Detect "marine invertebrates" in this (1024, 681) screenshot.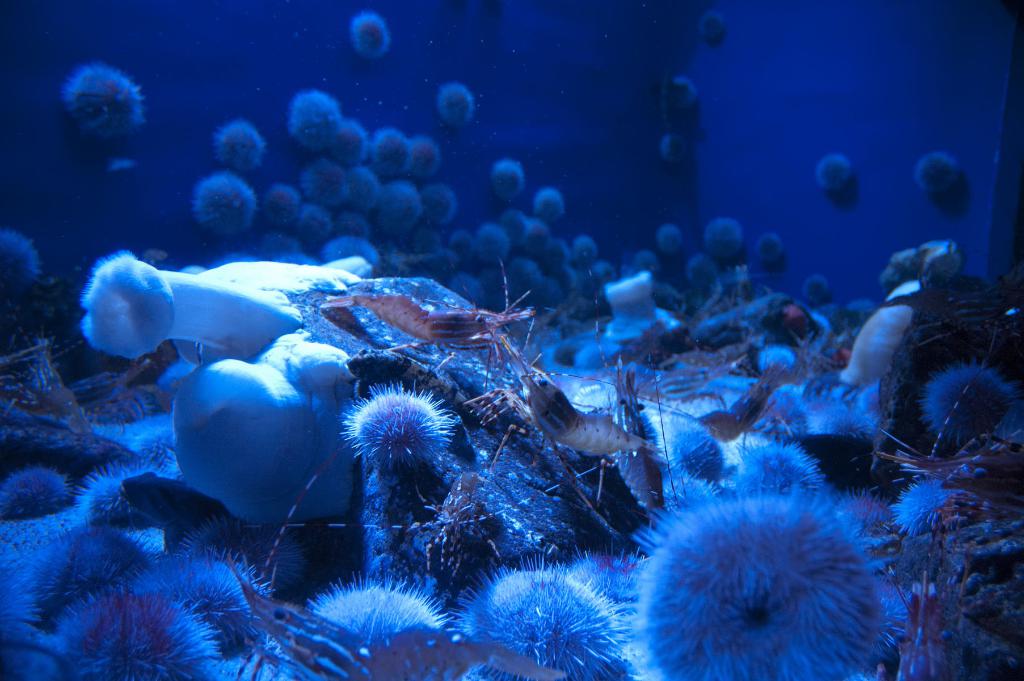
Detection: [x1=420, y1=183, x2=461, y2=226].
